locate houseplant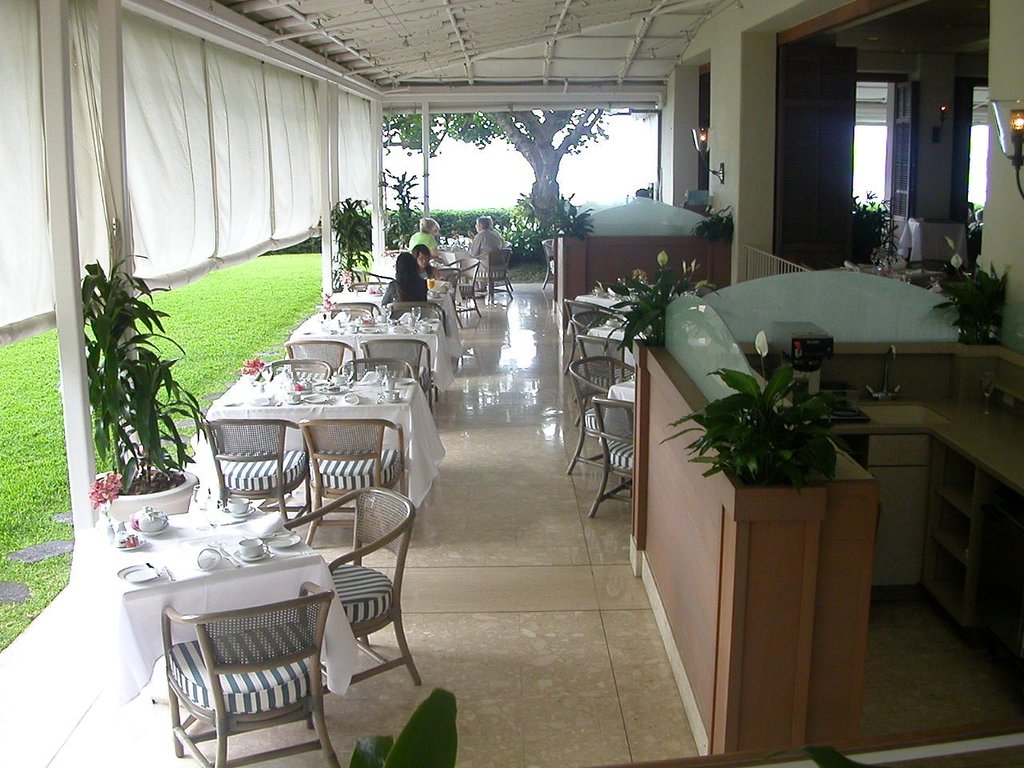
box=[935, 255, 1019, 351]
